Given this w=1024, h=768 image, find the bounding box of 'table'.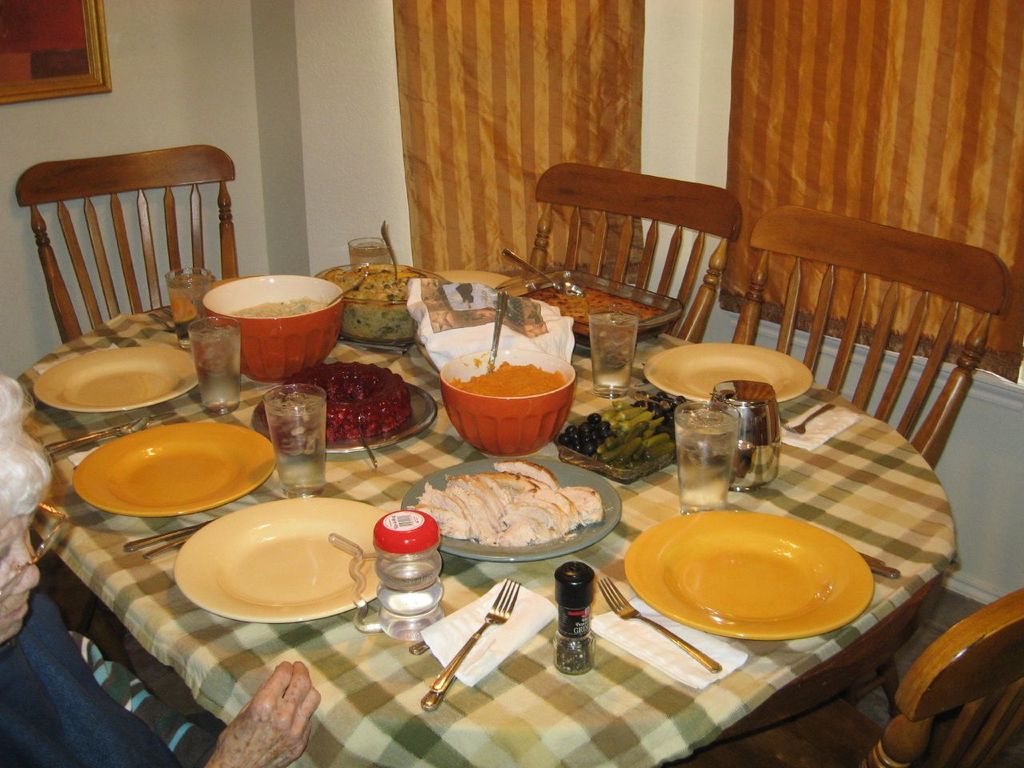
select_region(0, 239, 1023, 743).
